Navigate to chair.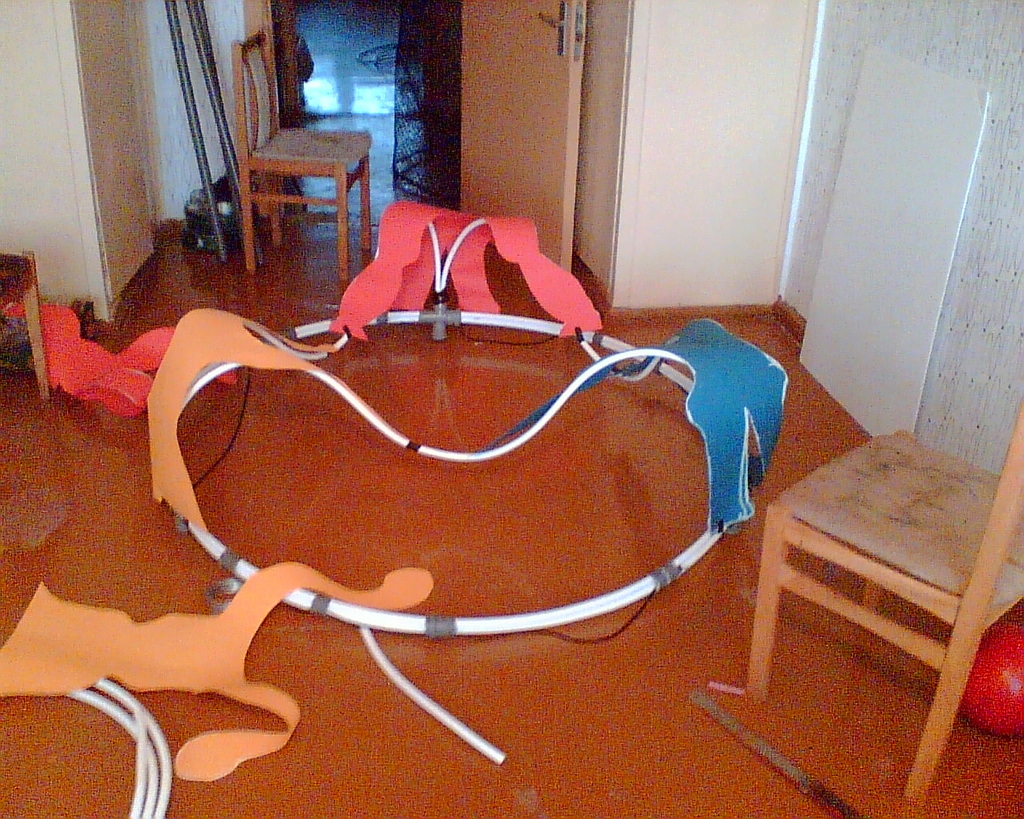
Navigation target: (x1=230, y1=23, x2=373, y2=287).
